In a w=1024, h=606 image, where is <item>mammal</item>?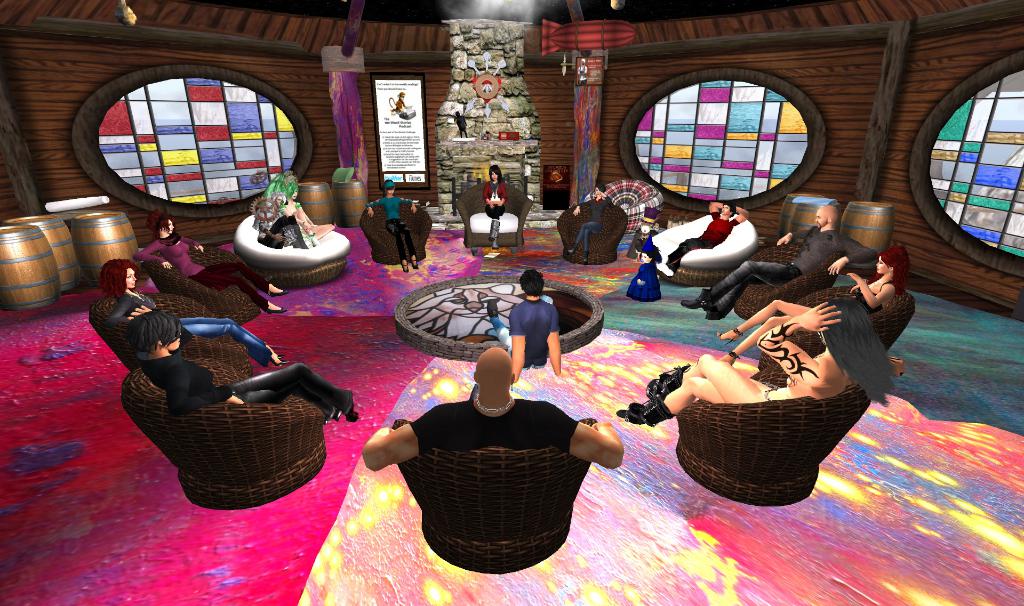
box=[388, 90, 410, 111].
